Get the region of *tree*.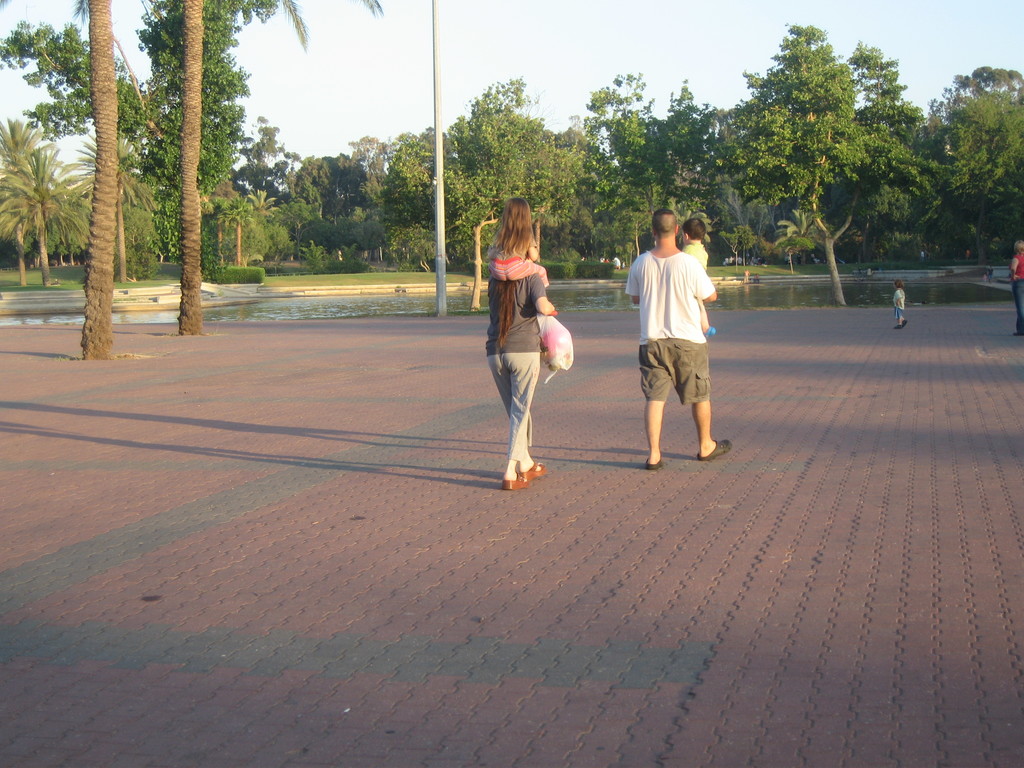
<bbox>0, 110, 105, 300</bbox>.
